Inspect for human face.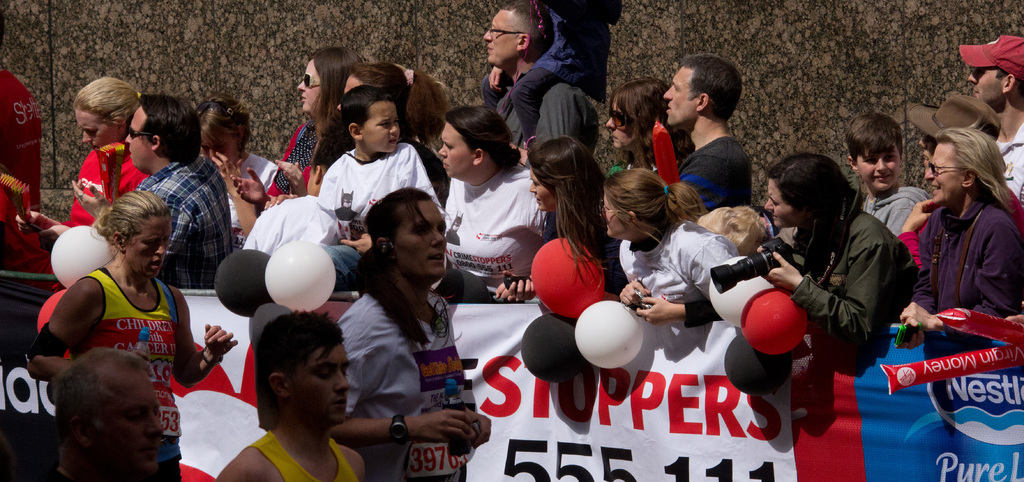
Inspection: {"left": 602, "top": 192, "right": 624, "bottom": 237}.
